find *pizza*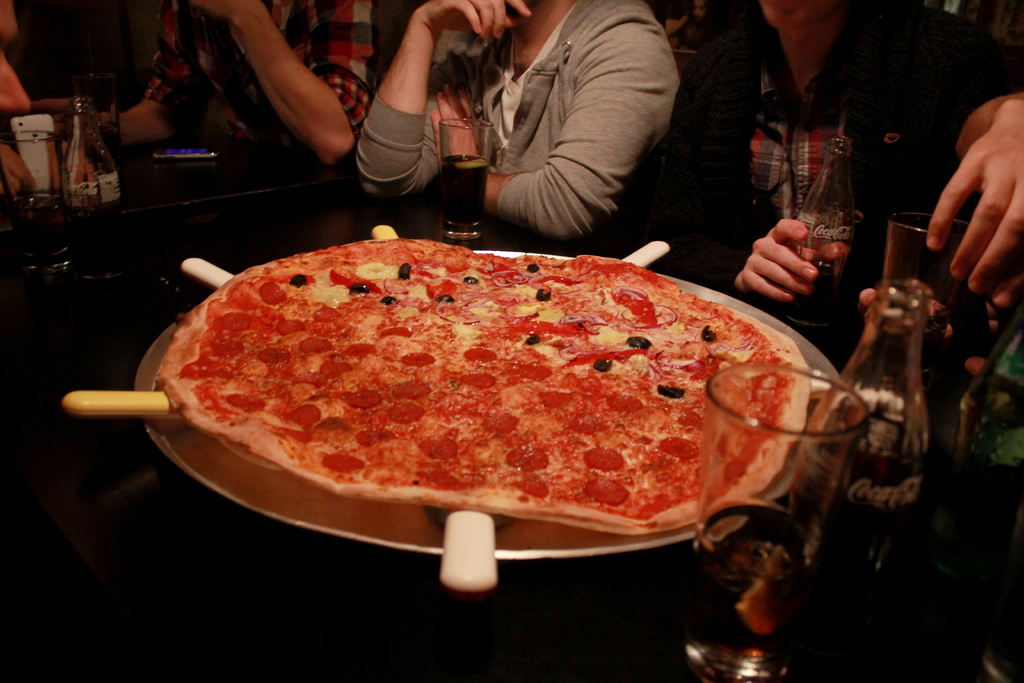
box=[83, 230, 742, 525]
